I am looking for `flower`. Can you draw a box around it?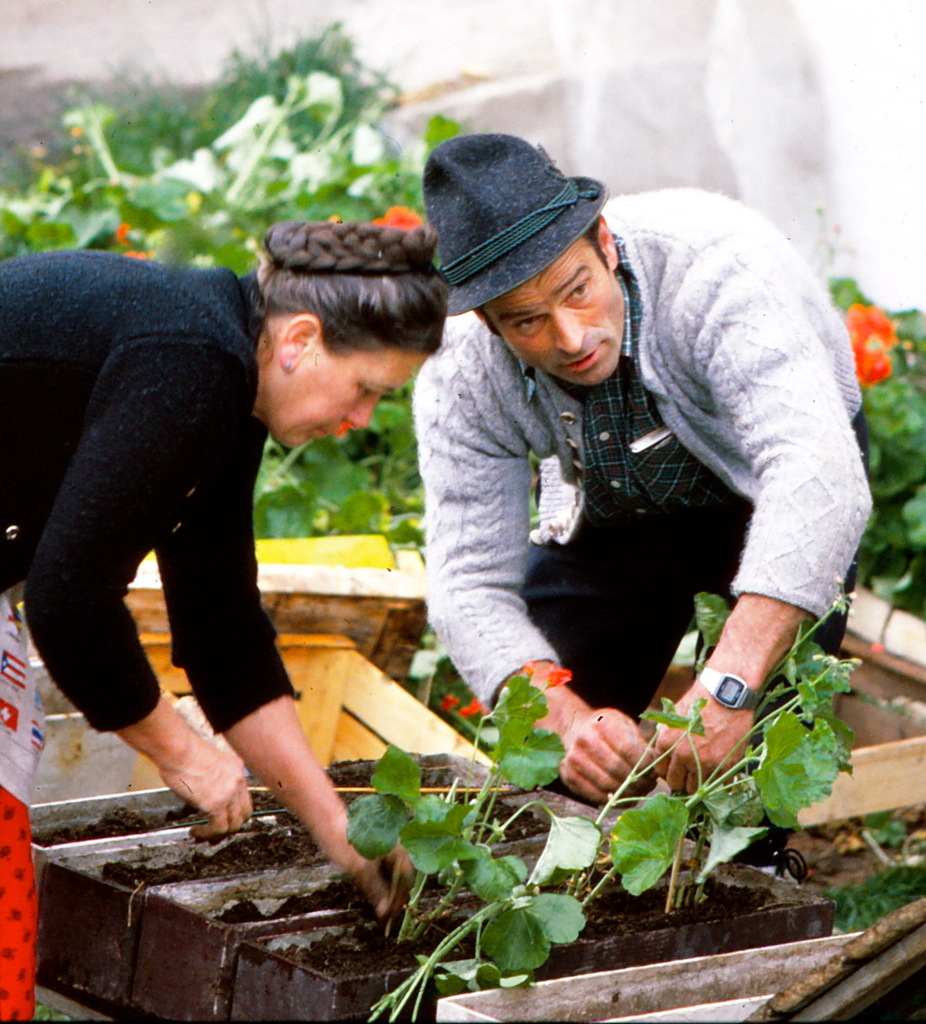
Sure, the bounding box is x1=372 y1=201 x2=427 y2=232.
